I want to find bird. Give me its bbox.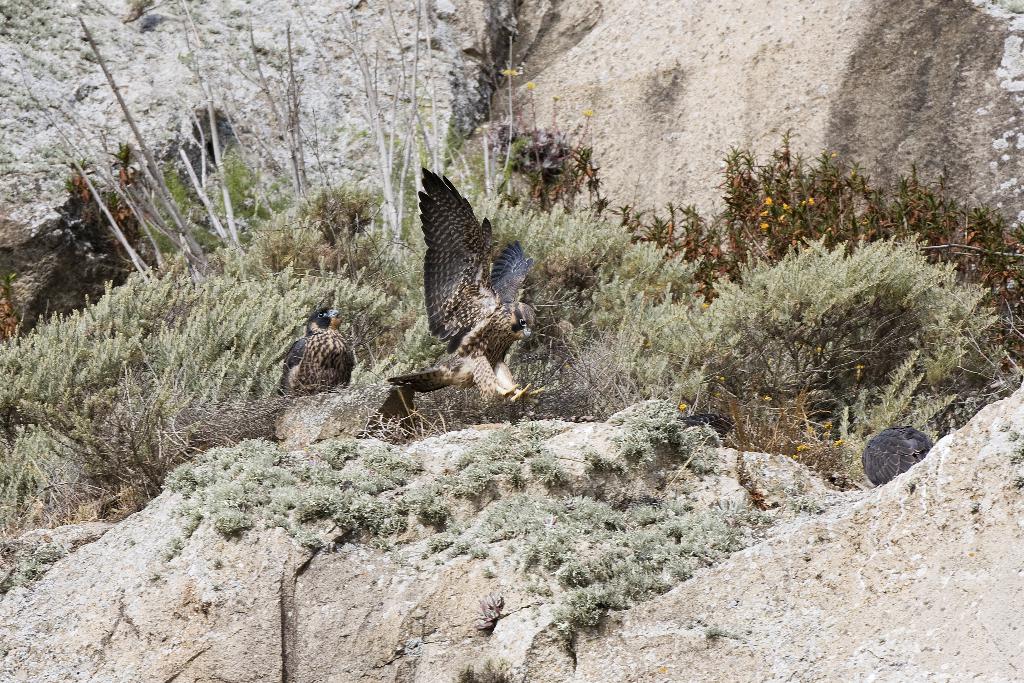
860,424,934,487.
